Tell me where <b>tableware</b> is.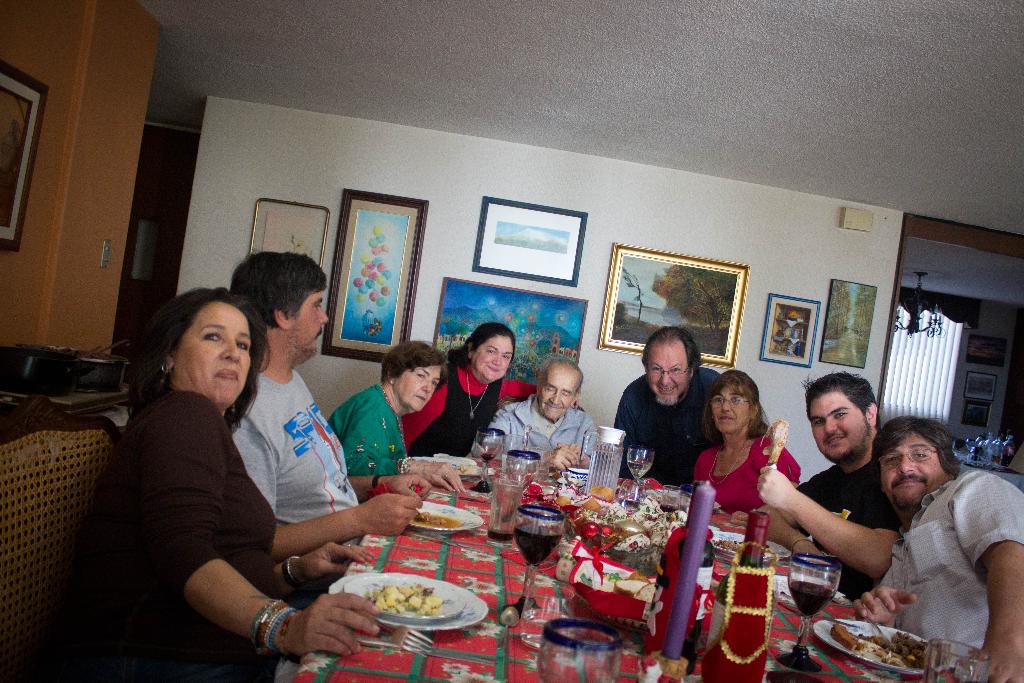
<b>tableware</b> is at 504, 452, 543, 482.
